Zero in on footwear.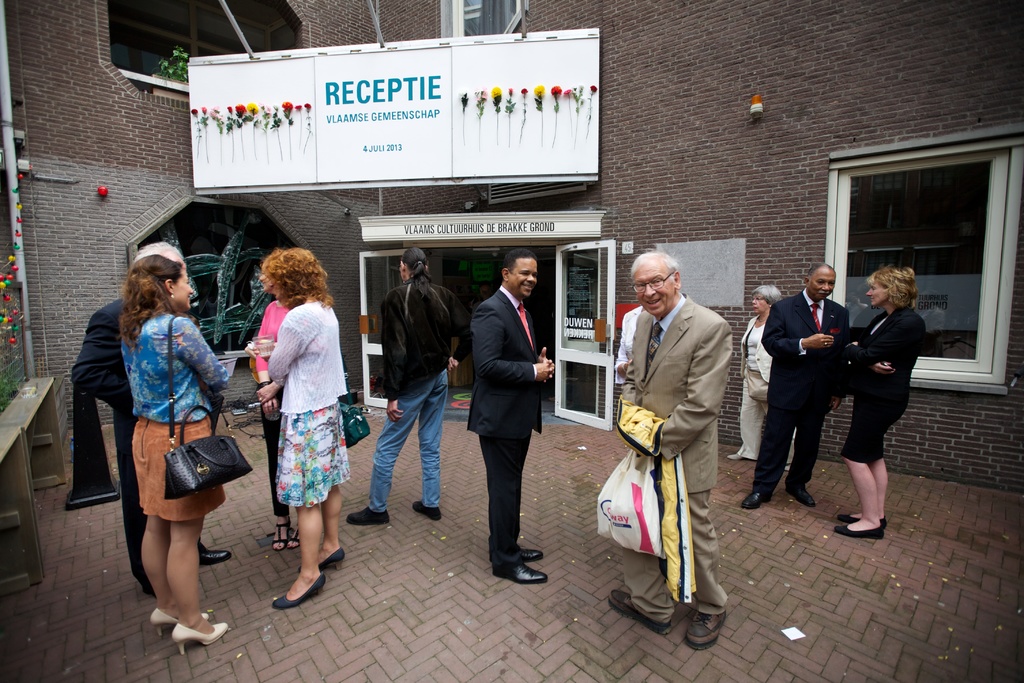
Zeroed in: box(839, 514, 889, 531).
